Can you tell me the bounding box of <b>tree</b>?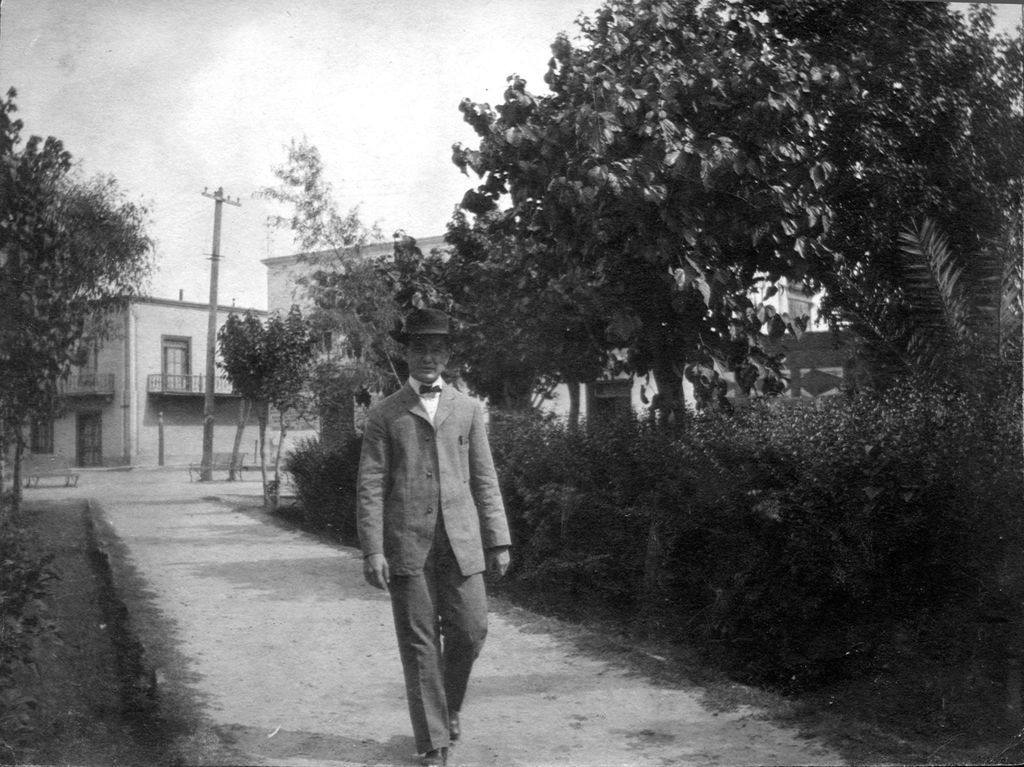
x1=408, y1=0, x2=791, y2=442.
